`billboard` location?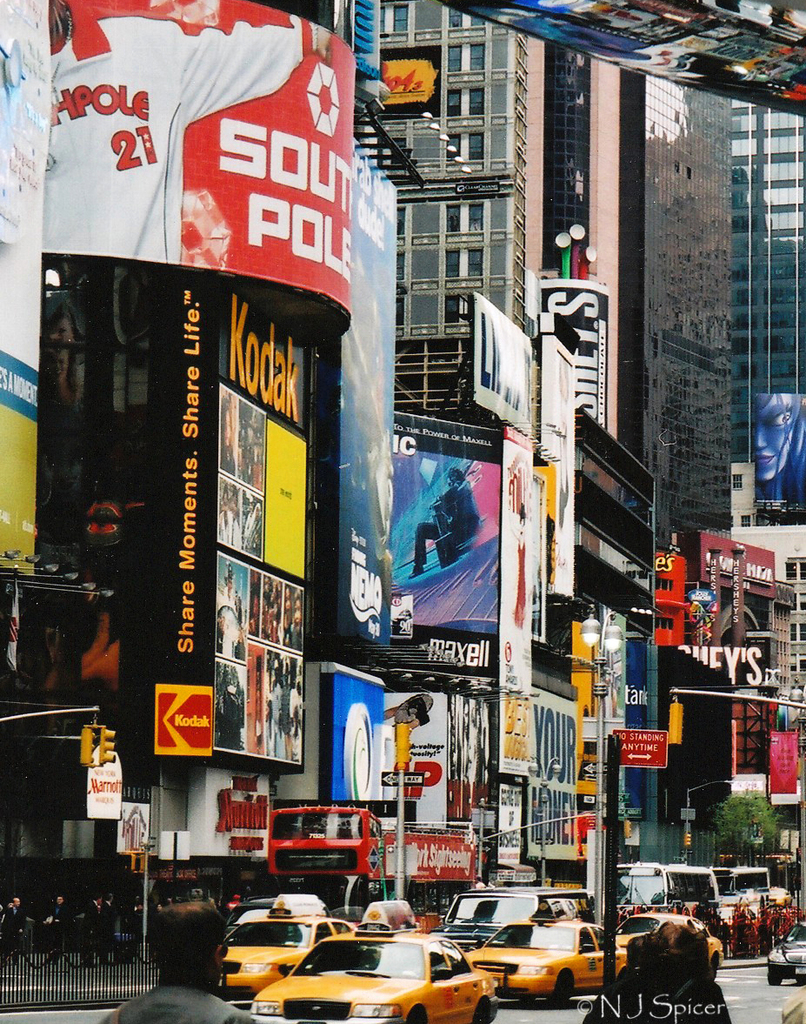
select_region(766, 735, 801, 793)
